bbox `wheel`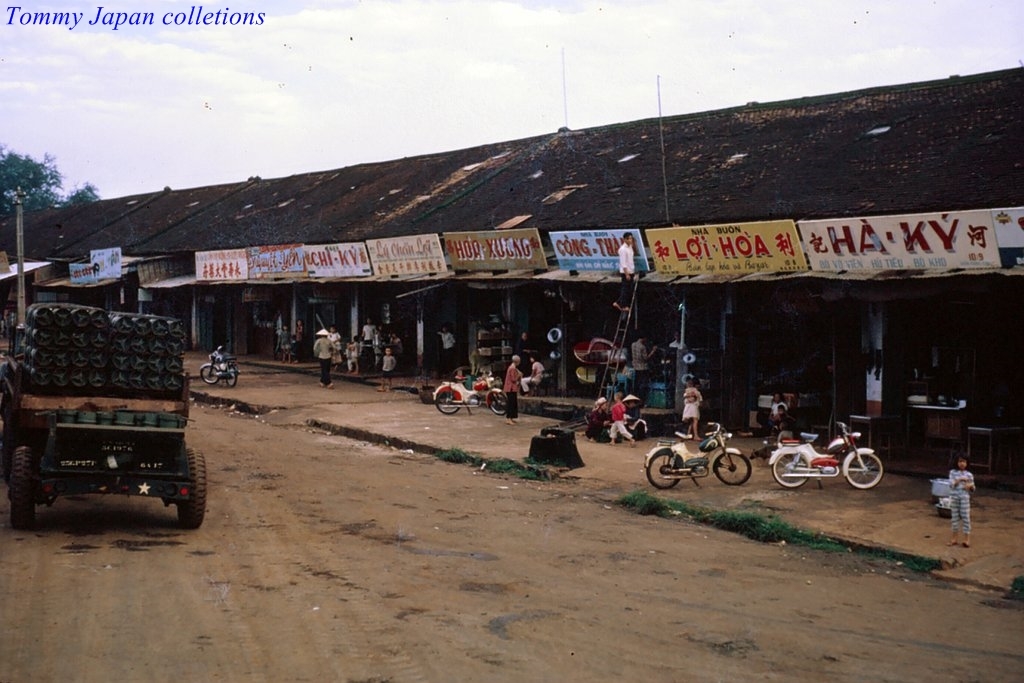
<bbox>228, 365, 237, 389</bbox>
